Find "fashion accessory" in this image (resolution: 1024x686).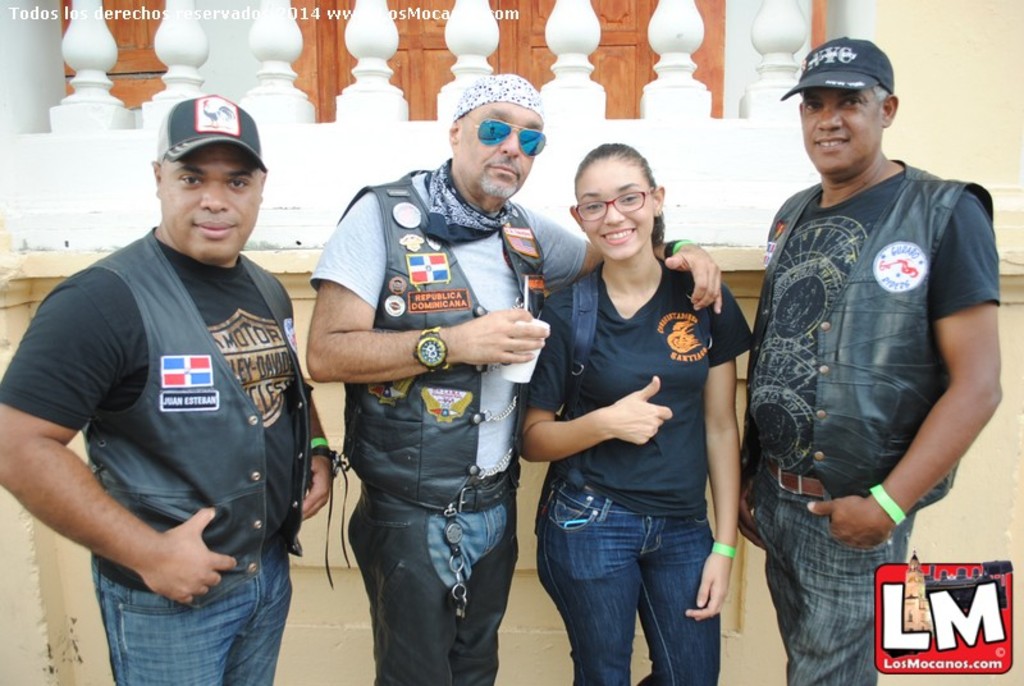
759 461 818 498.
